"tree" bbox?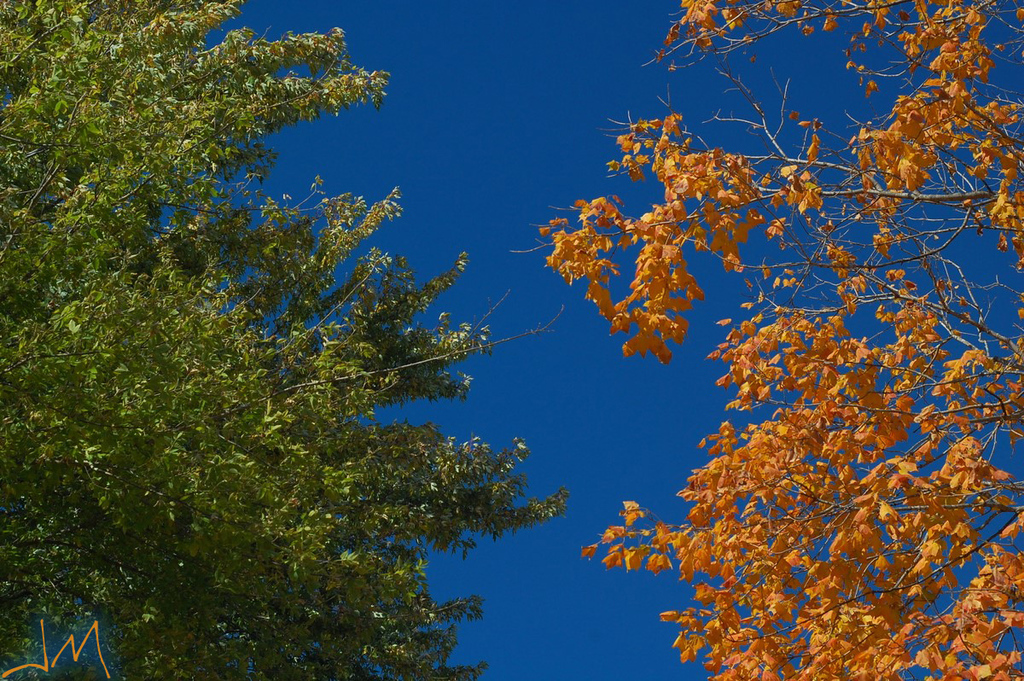
2, 0, 570, 680
